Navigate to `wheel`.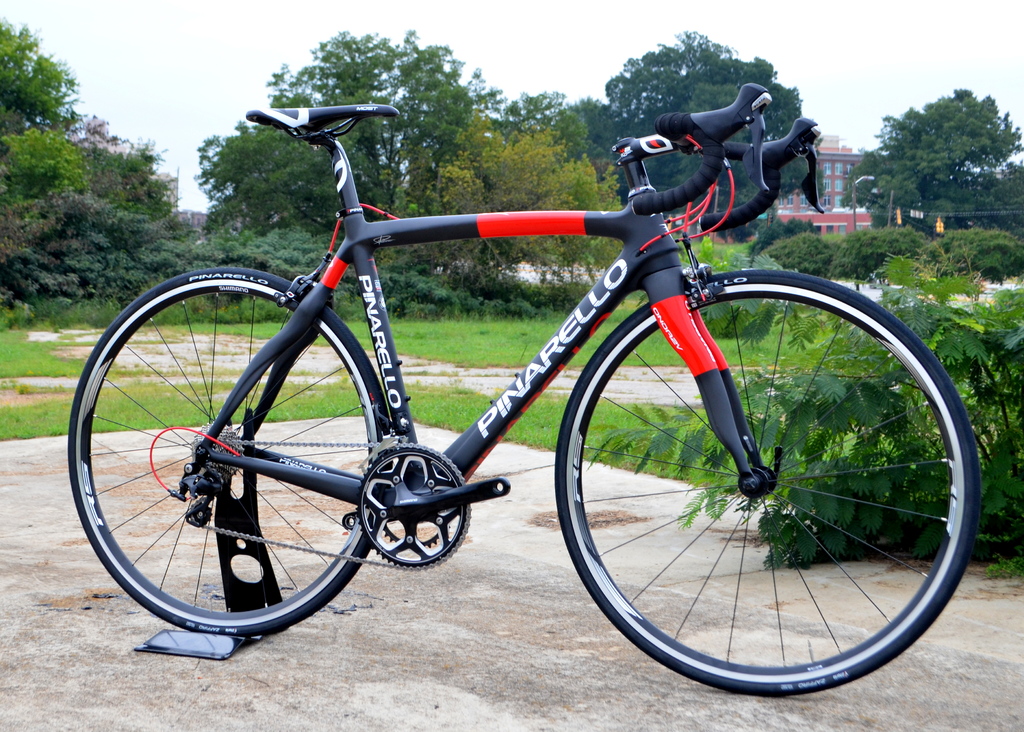
Navigation target: [left=68, top=263, right=396, bottom=638].
